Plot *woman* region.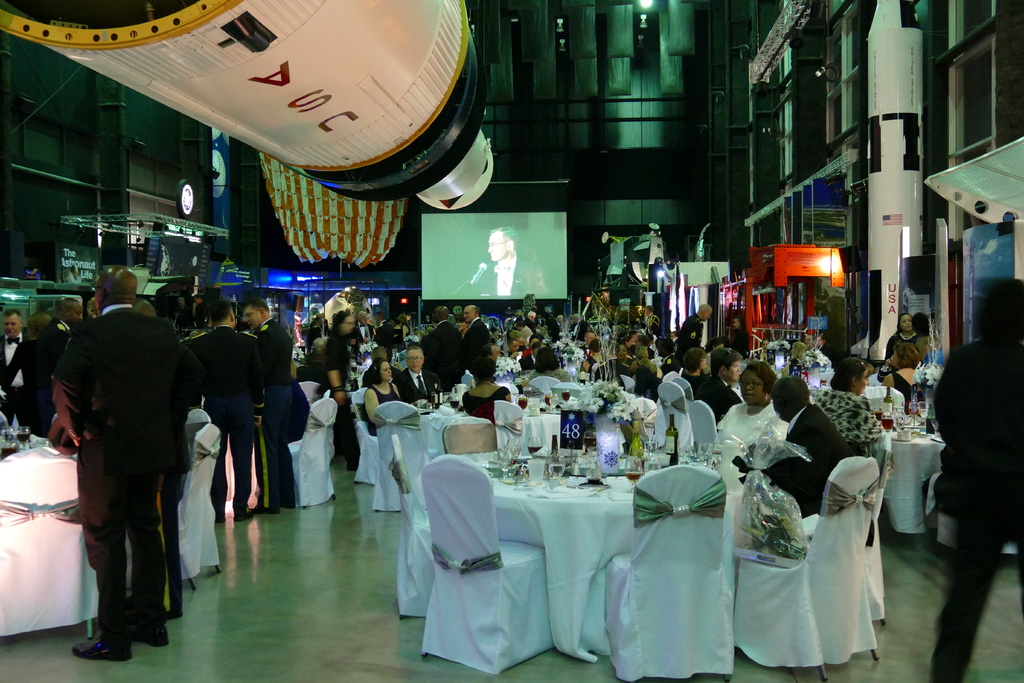
Plotted at x1=459, y1=357, x2=514, y2=427.
